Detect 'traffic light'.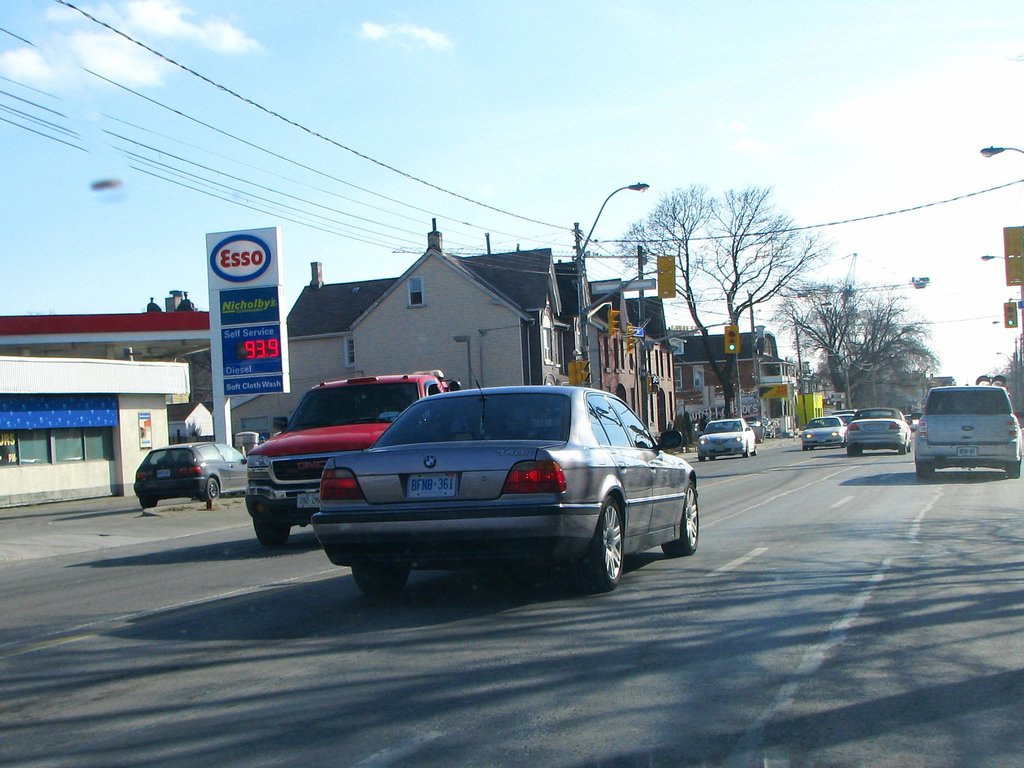
Detected at BBox(628, 326, 637, 353).
